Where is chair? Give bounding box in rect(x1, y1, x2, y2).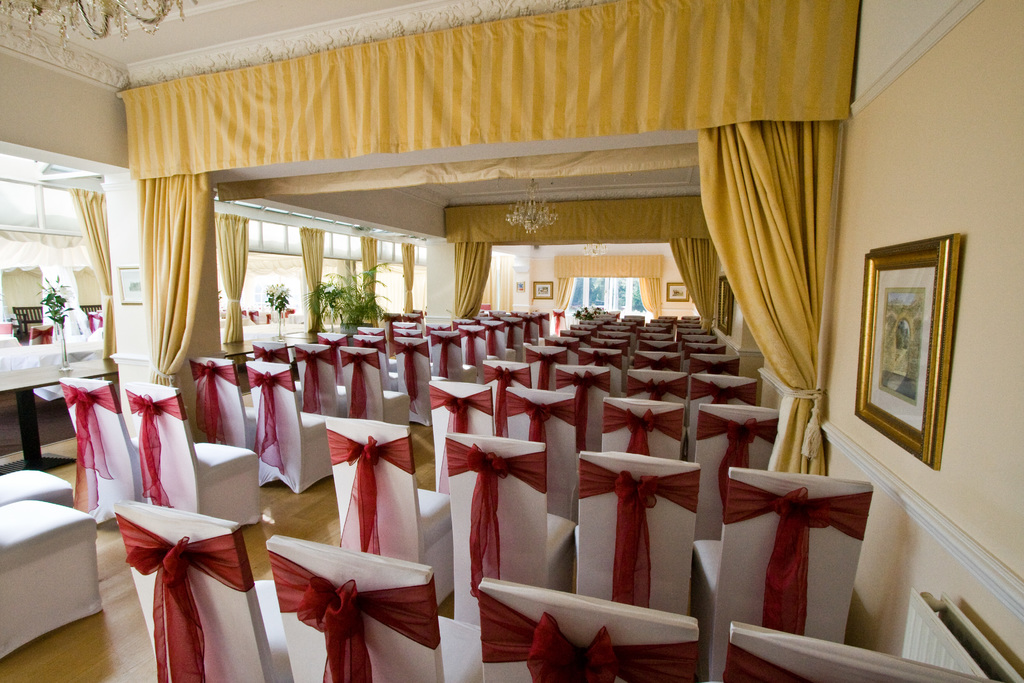
rect(290, 341, 353, 413).
